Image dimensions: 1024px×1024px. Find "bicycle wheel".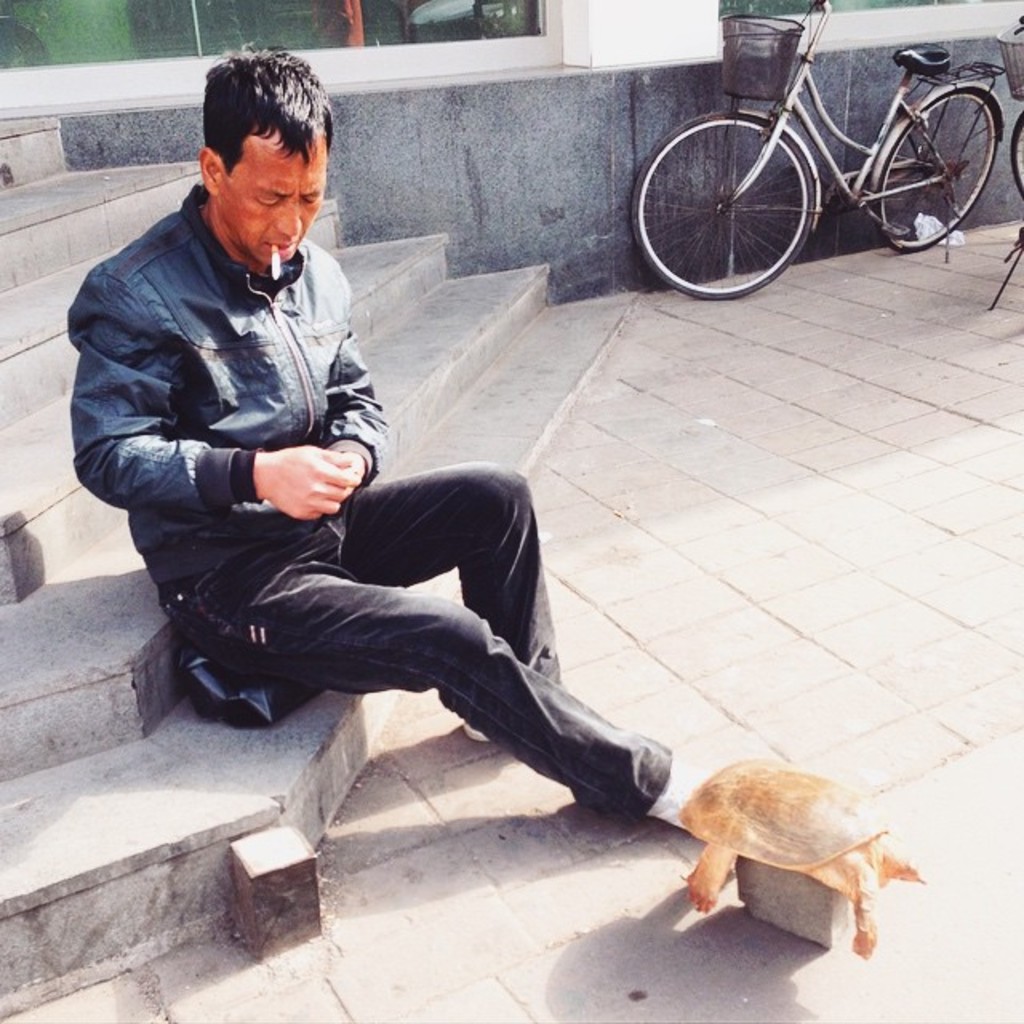
{"left": 629, "top": 114, "right": 821, "bottom": 306}.
